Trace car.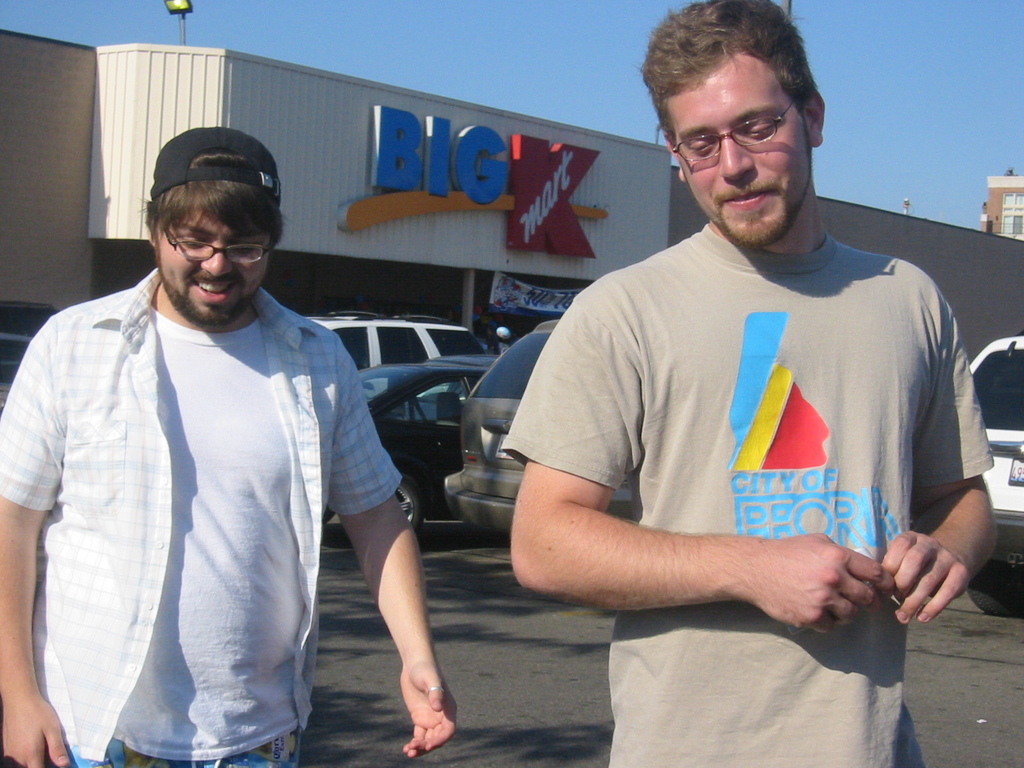
Traced to x1=374 y1=344 x2=494 y2=534.
